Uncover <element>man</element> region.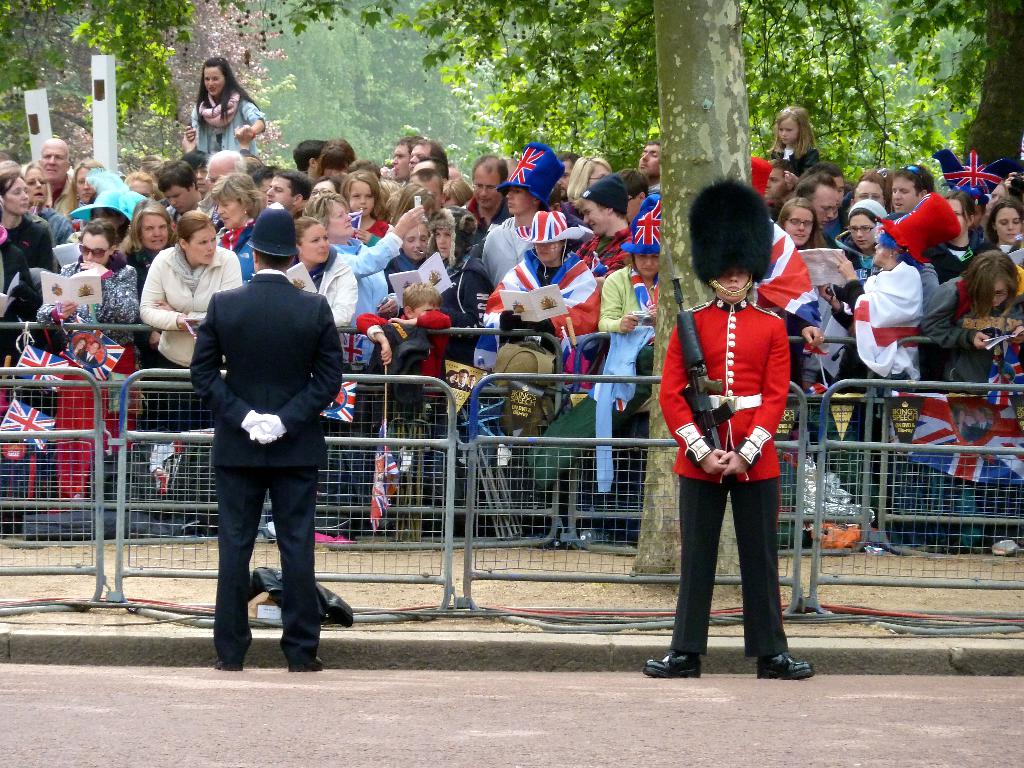
Uncovered: Rect(637, 136, 661, 177).
